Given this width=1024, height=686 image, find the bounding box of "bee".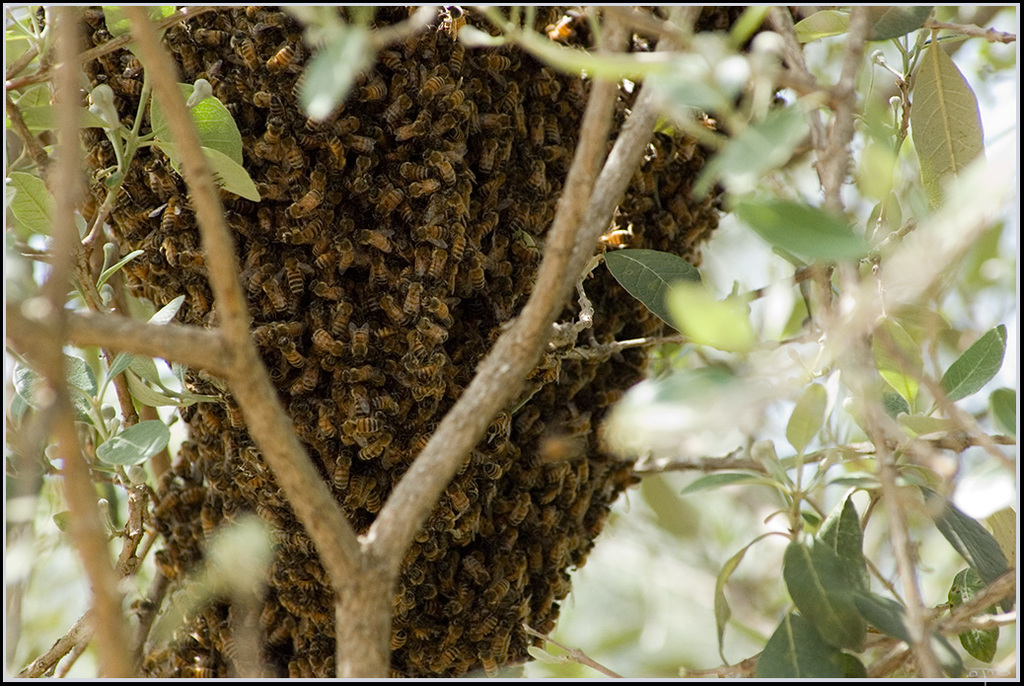
box(477, 50, 512, 73).
